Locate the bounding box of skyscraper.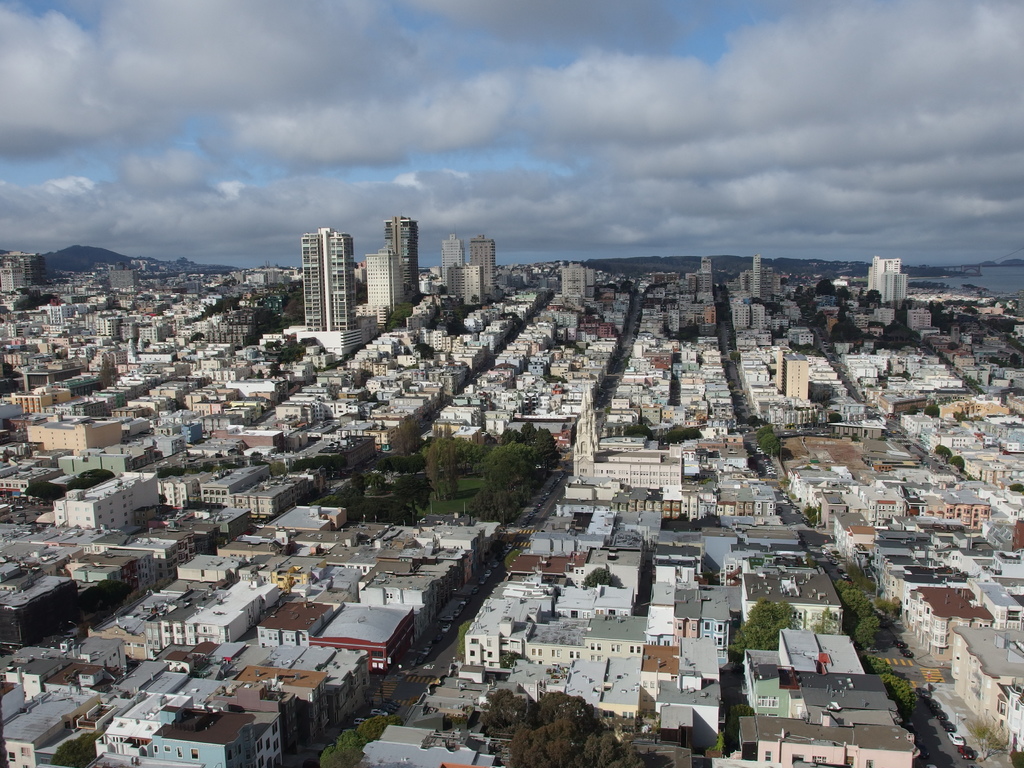
Bounding box: {"left": 362, "top": 244, "right": 402, "bottom": 325}.
